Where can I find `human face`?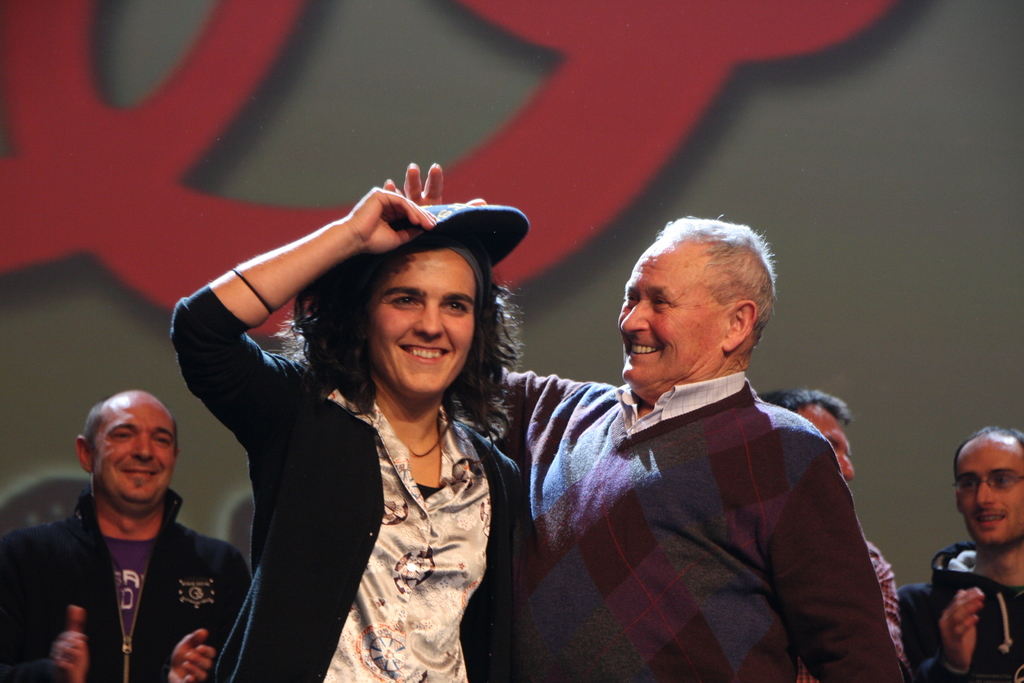
You can find it at {"left": 365, "top": 248, "right": 477, "bottom": 395}.
